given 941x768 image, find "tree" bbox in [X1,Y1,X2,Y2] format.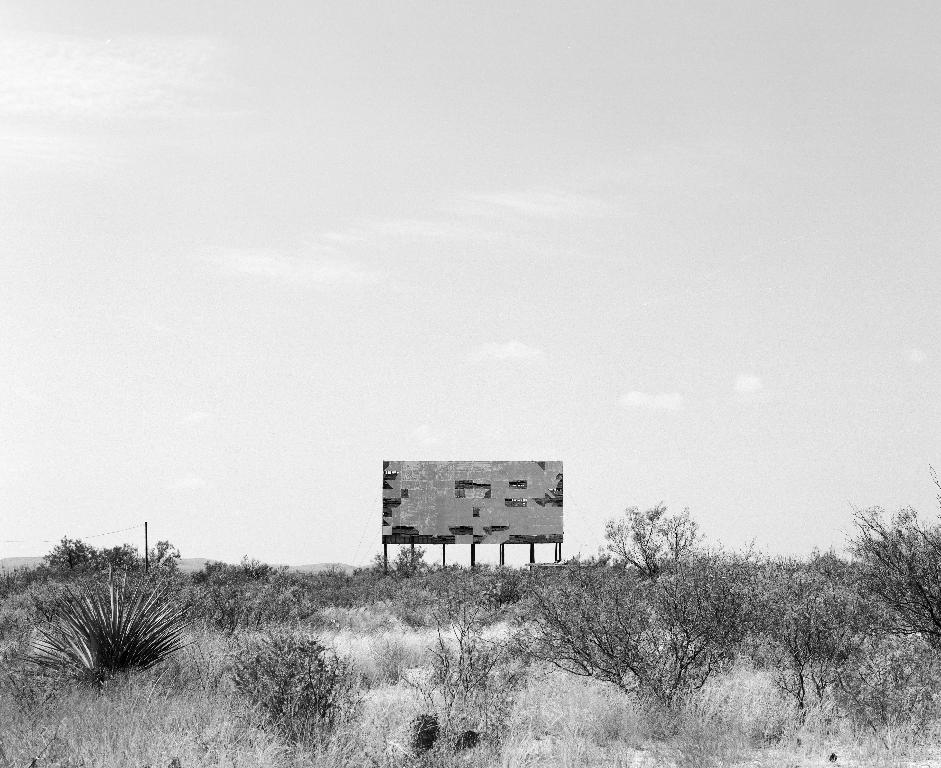
[833,495,937,671].
